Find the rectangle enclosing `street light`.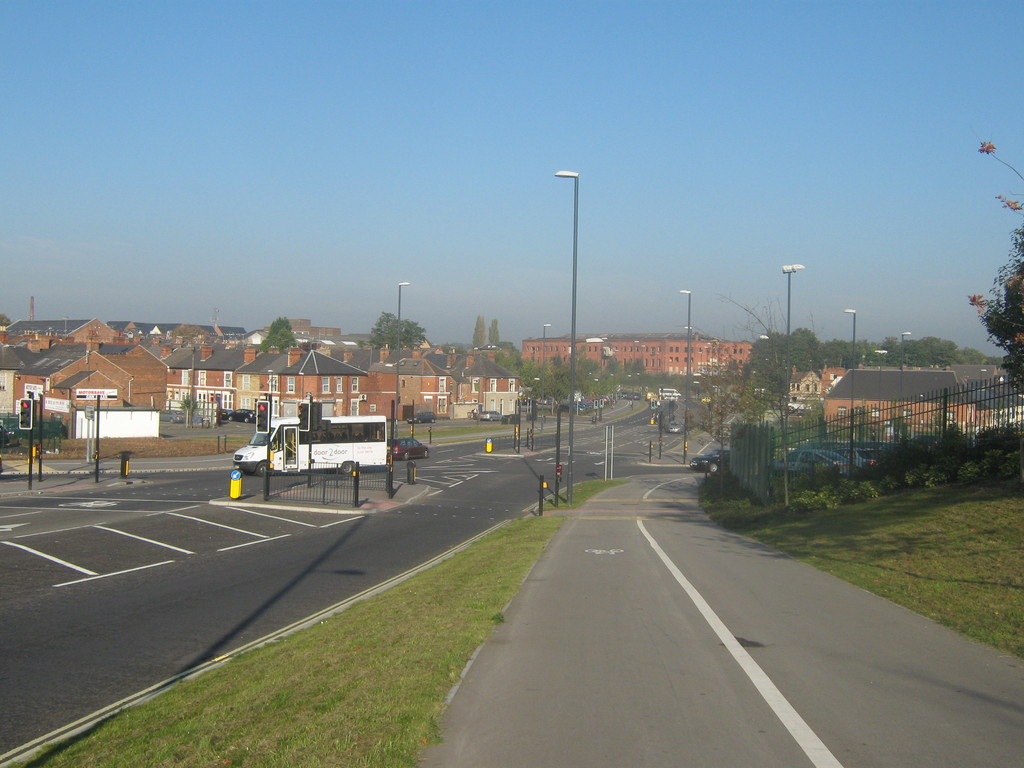
x1=872 y1=347 x2=889 y2=430.
